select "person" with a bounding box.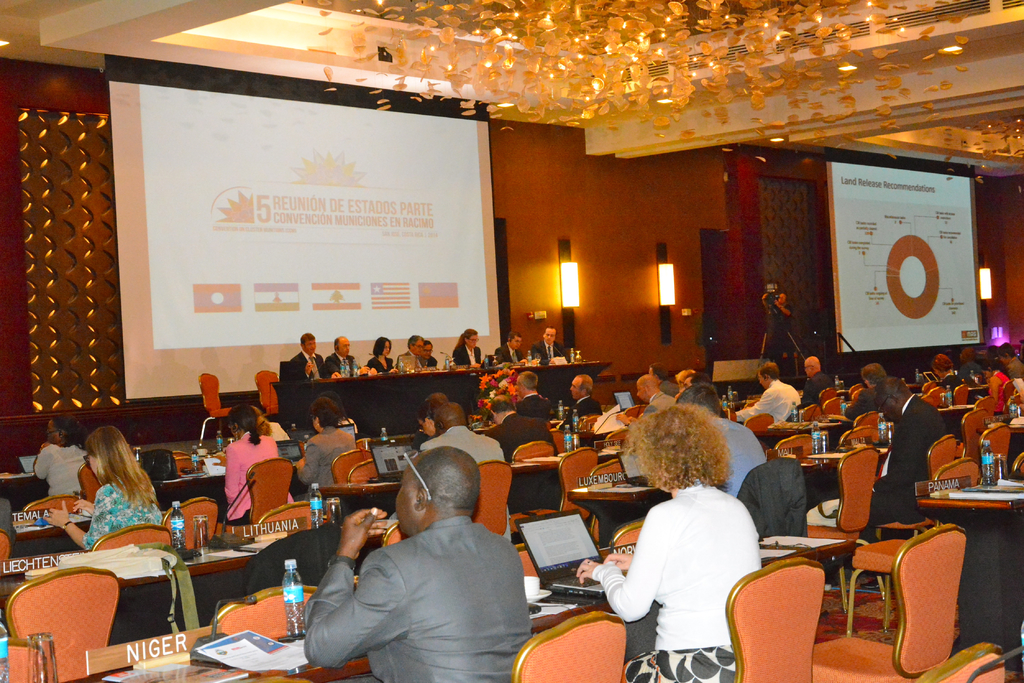
804:351:837:406.
